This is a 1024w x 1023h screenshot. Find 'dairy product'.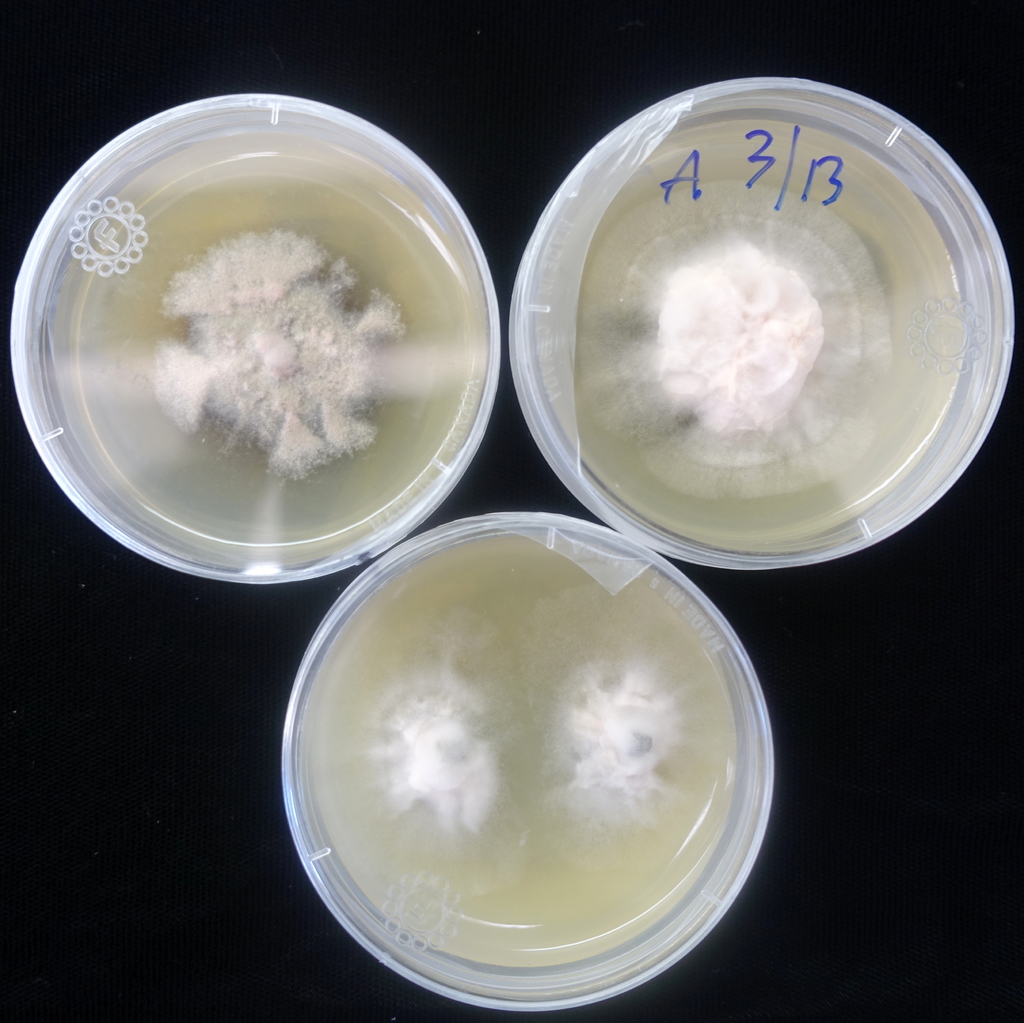
Bounding box: <region>380, 667, 504, 835</region>.
